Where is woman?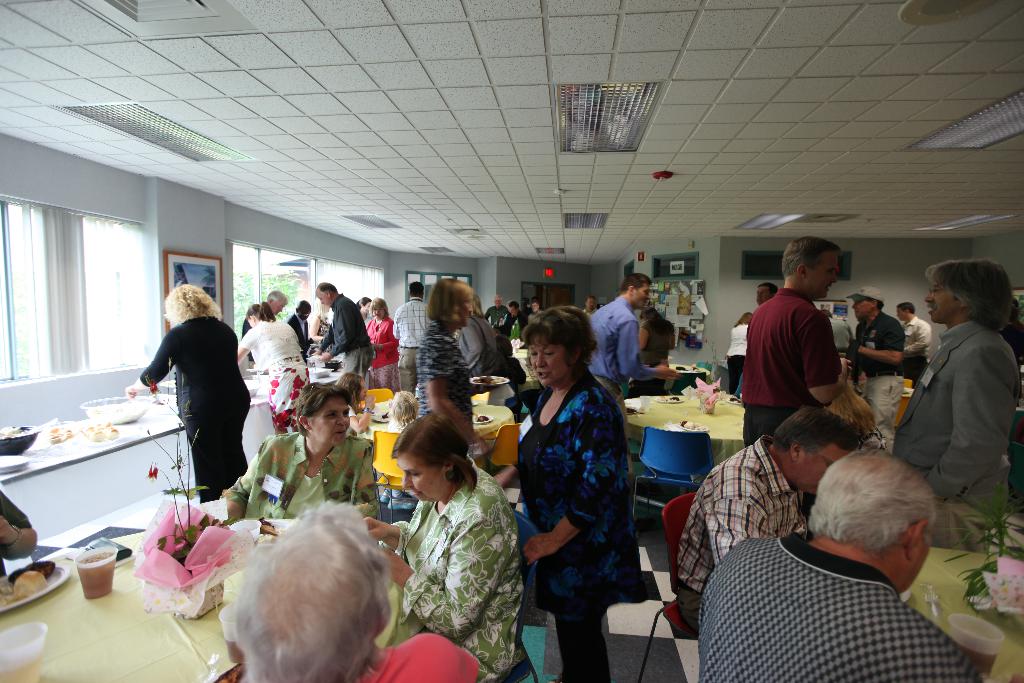
select_region(360, 299, 399, 399).
